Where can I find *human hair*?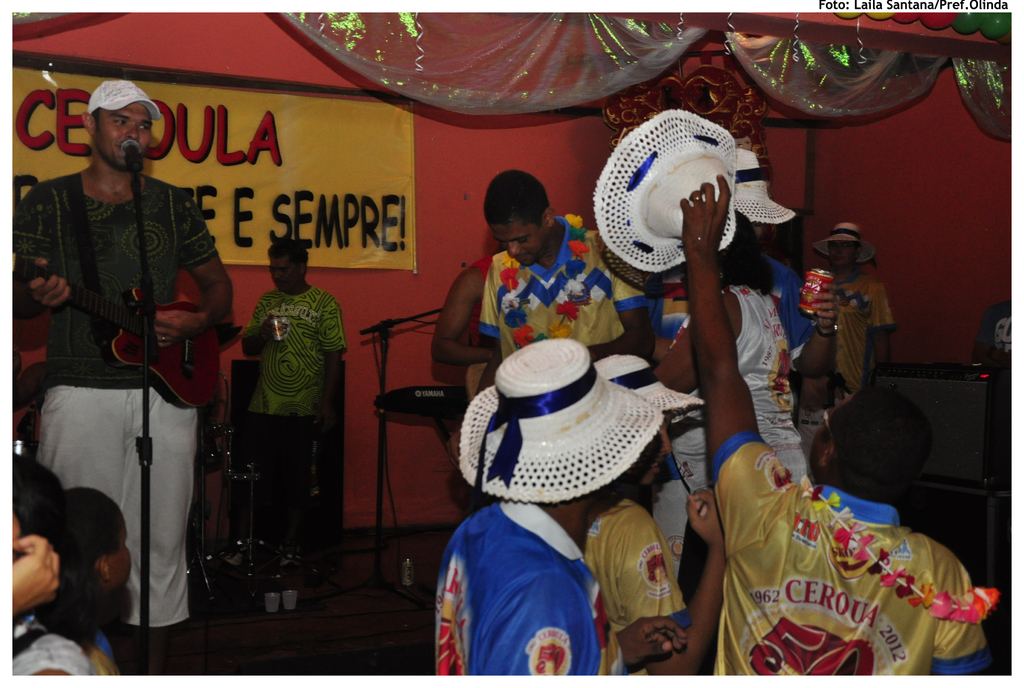
You can find it at x1=65, y1=484, x2=116, y2=598.
